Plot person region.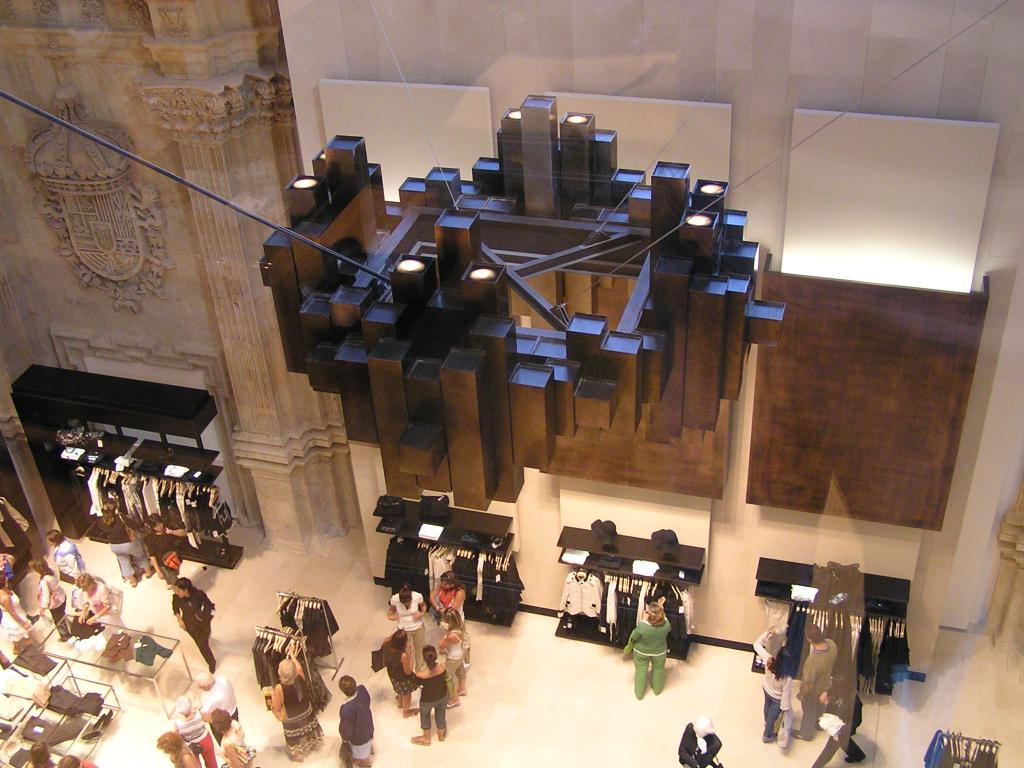
Plotted at locate(160, 726, 196, 767).
